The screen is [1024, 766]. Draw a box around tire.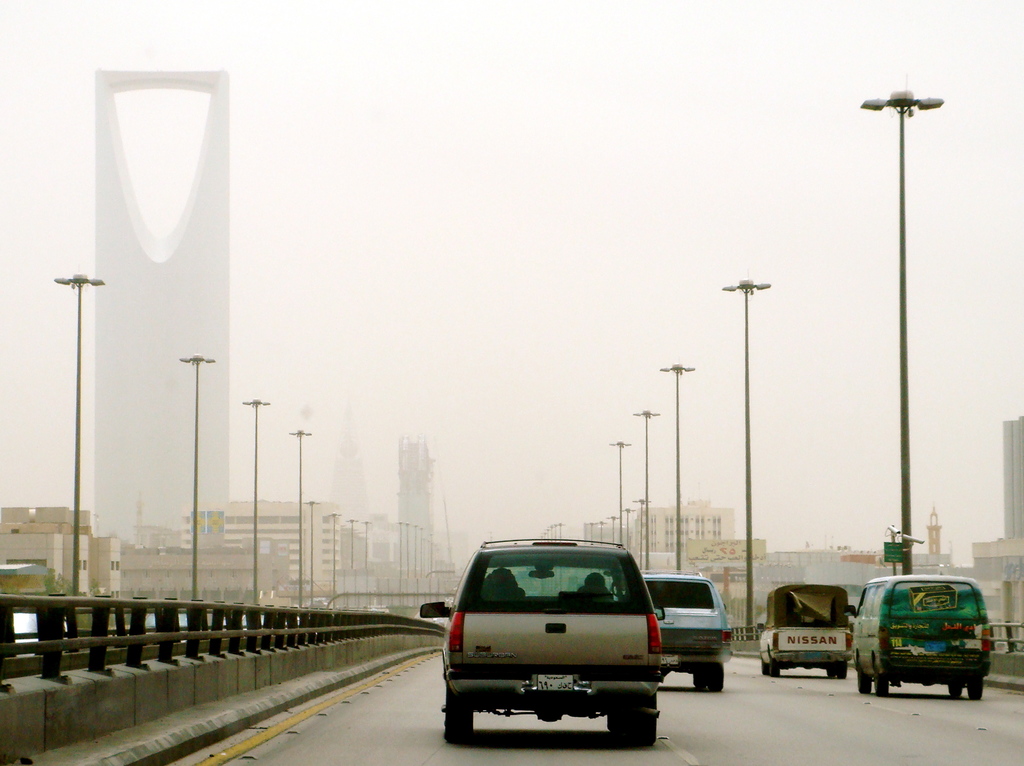
detection(442, 692, 477, 742).
